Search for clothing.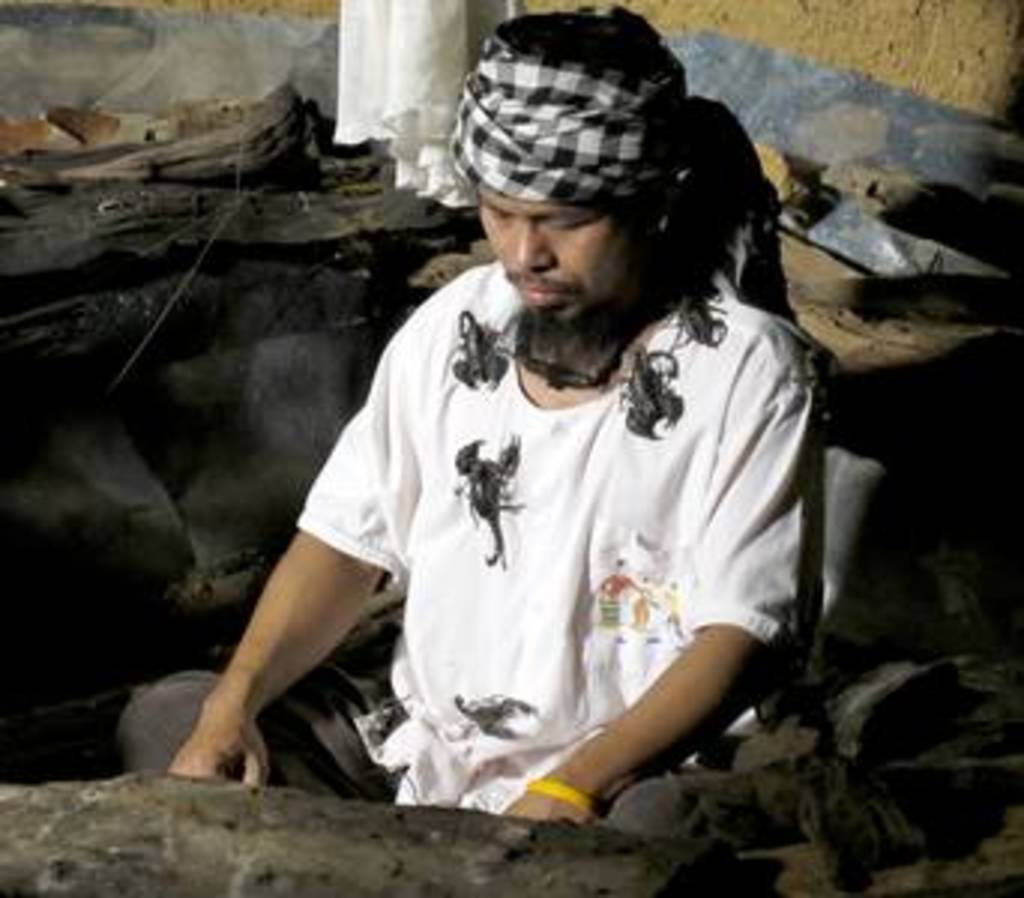
Found at BBox(120, 260, 823, 856).
